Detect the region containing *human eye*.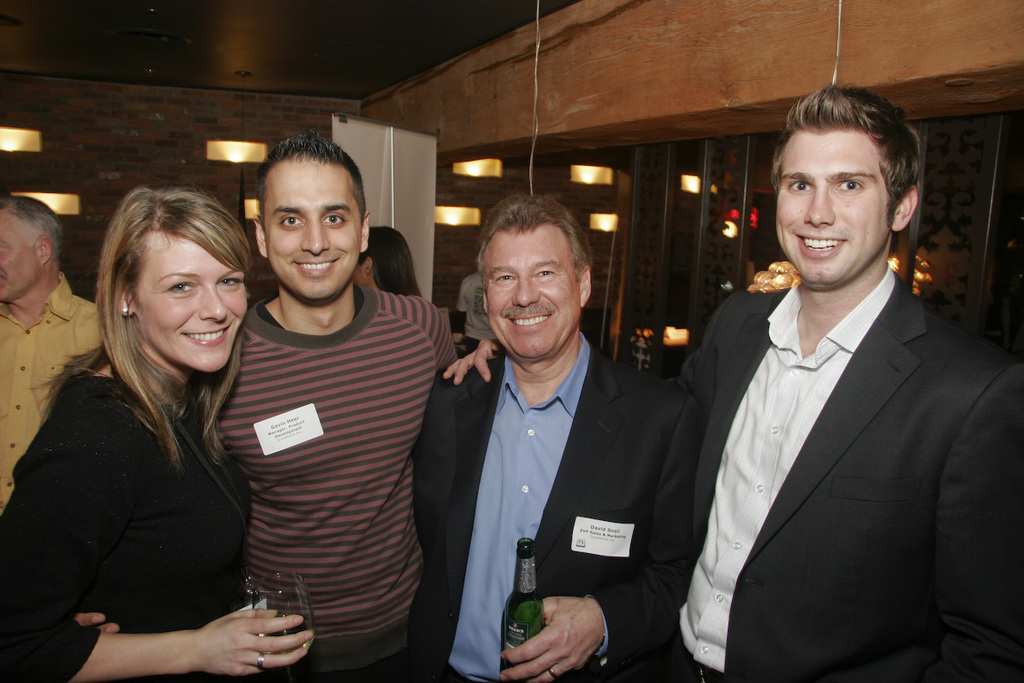
536 267 560 282.
